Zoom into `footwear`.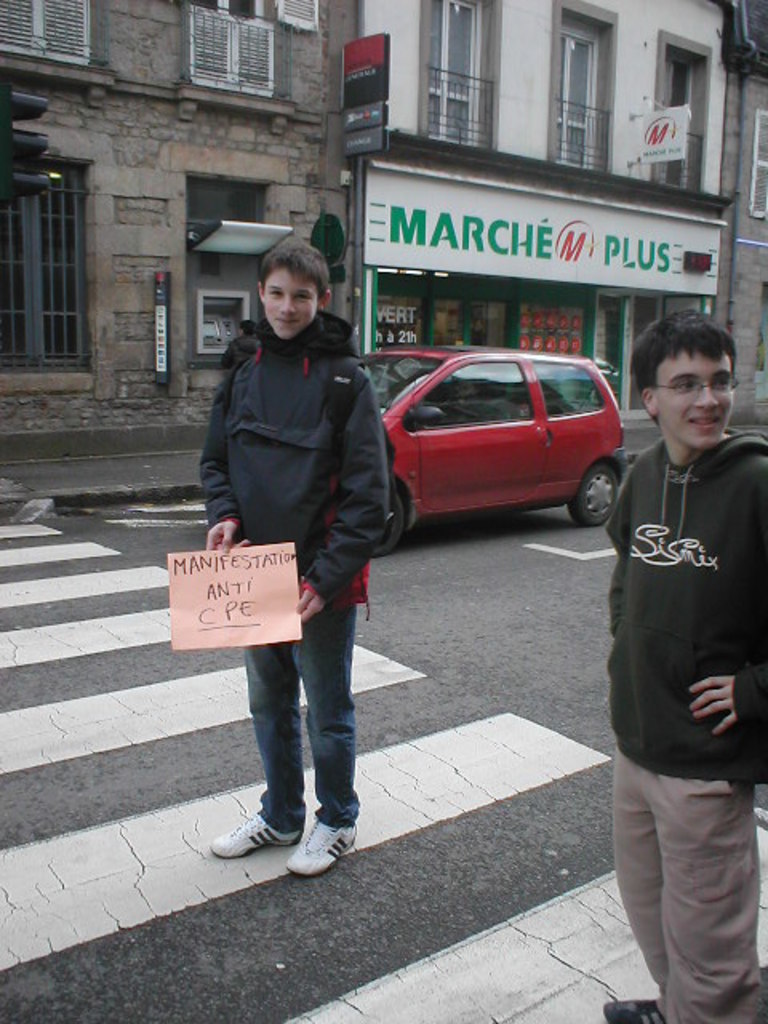
Zoom target: <bbox>602, 998, 666, 1022</bbox>.
